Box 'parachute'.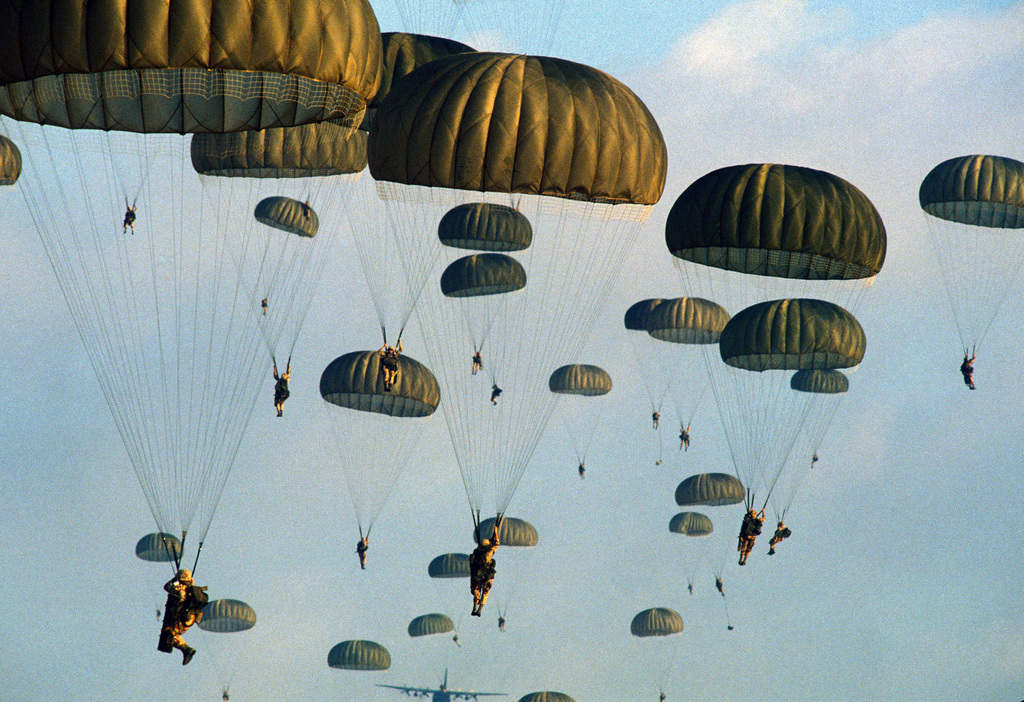
detection(664, 158, 890, 528).
